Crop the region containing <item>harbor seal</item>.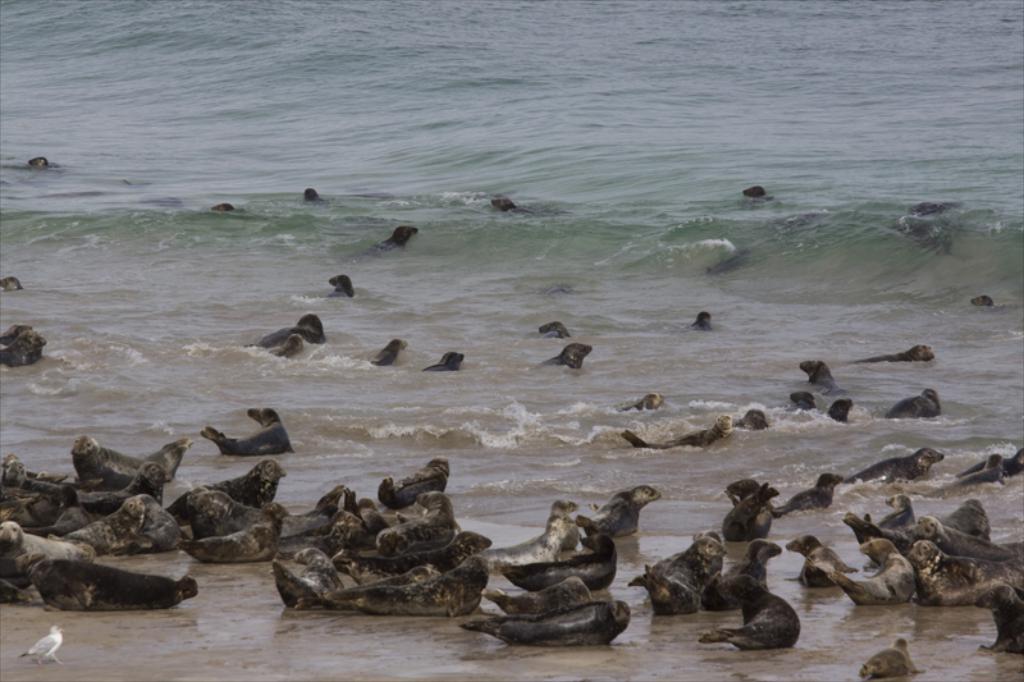
Crop region: x1=737 y1=184 x2=762 y2=201.
